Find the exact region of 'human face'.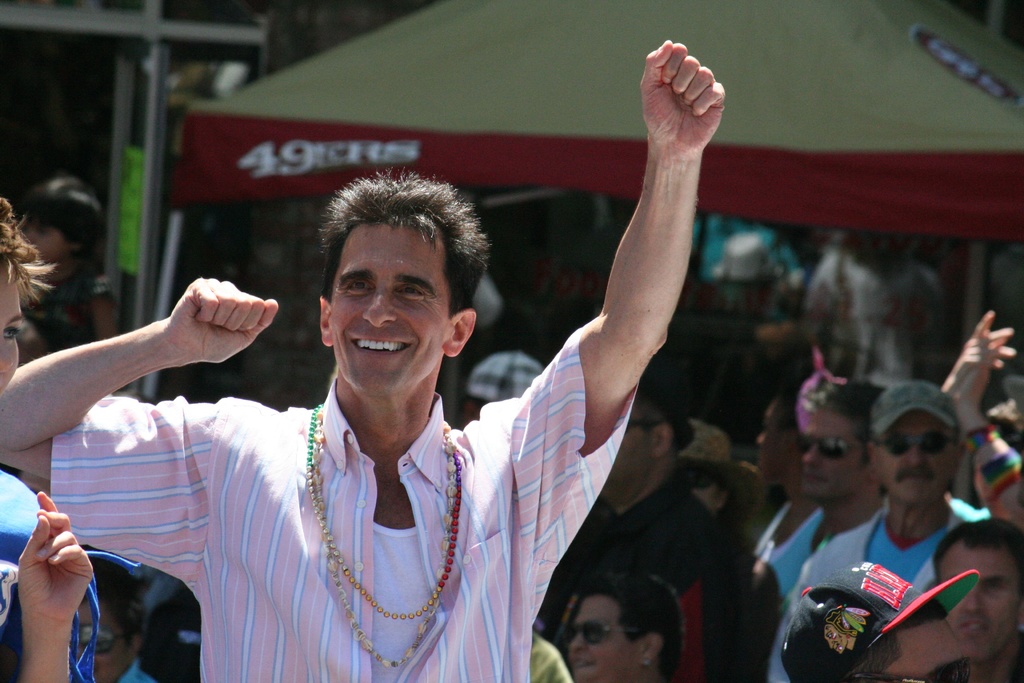
Exact region: pyautogui.locateOnScreen(73, 590, 134, 682).
